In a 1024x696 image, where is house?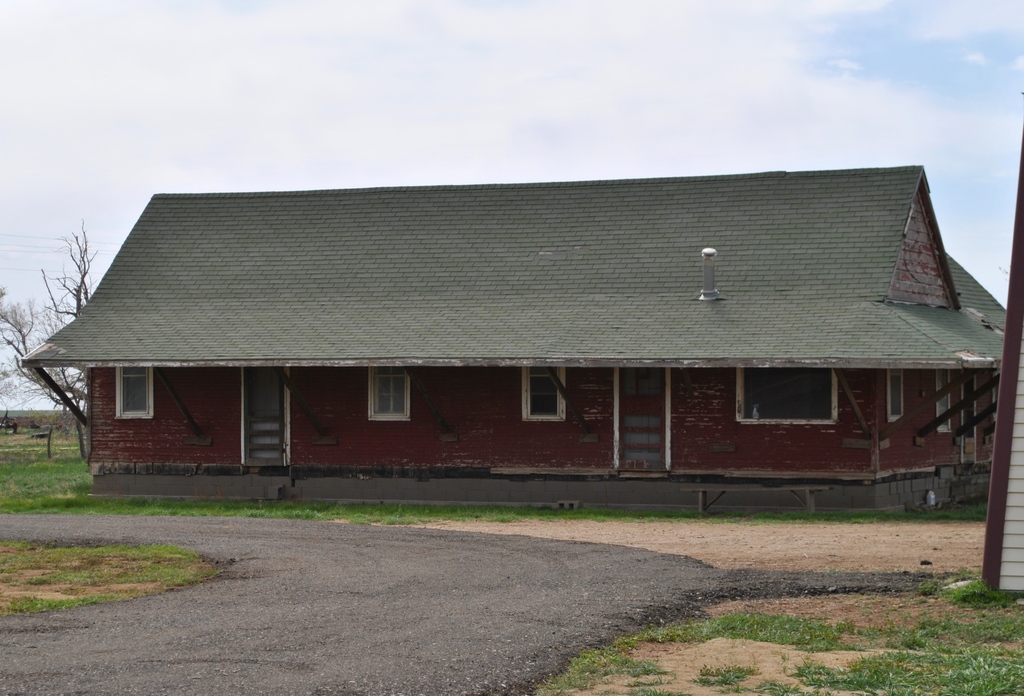
{"left": 18, "top": 164, "right": 1009, "bottom": 513}.
